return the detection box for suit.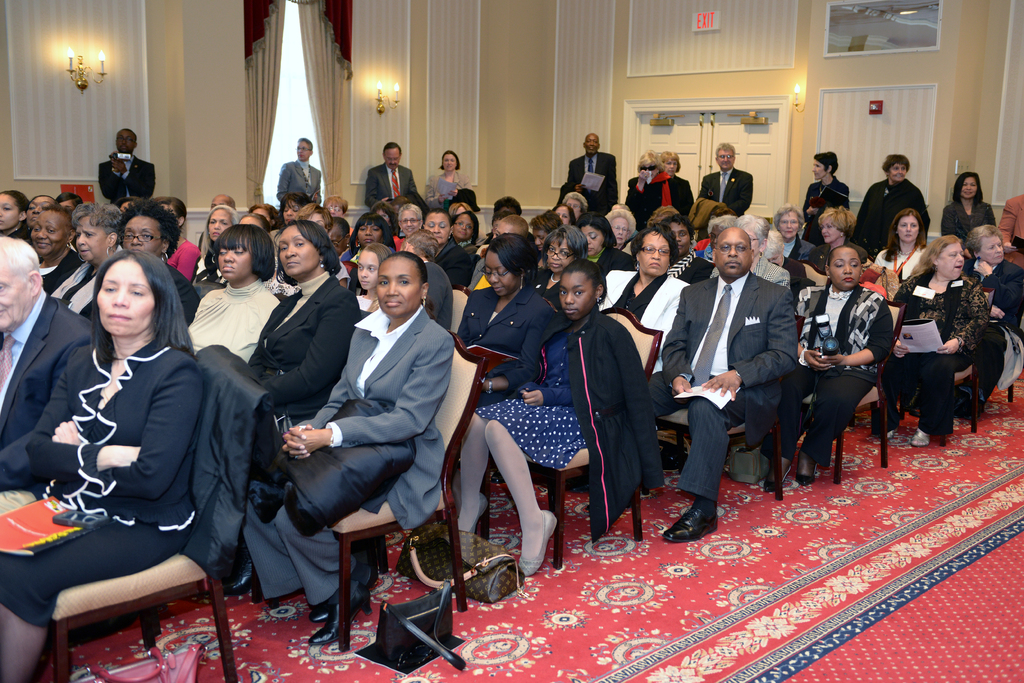
Rect(626, 173, 681, 227).
